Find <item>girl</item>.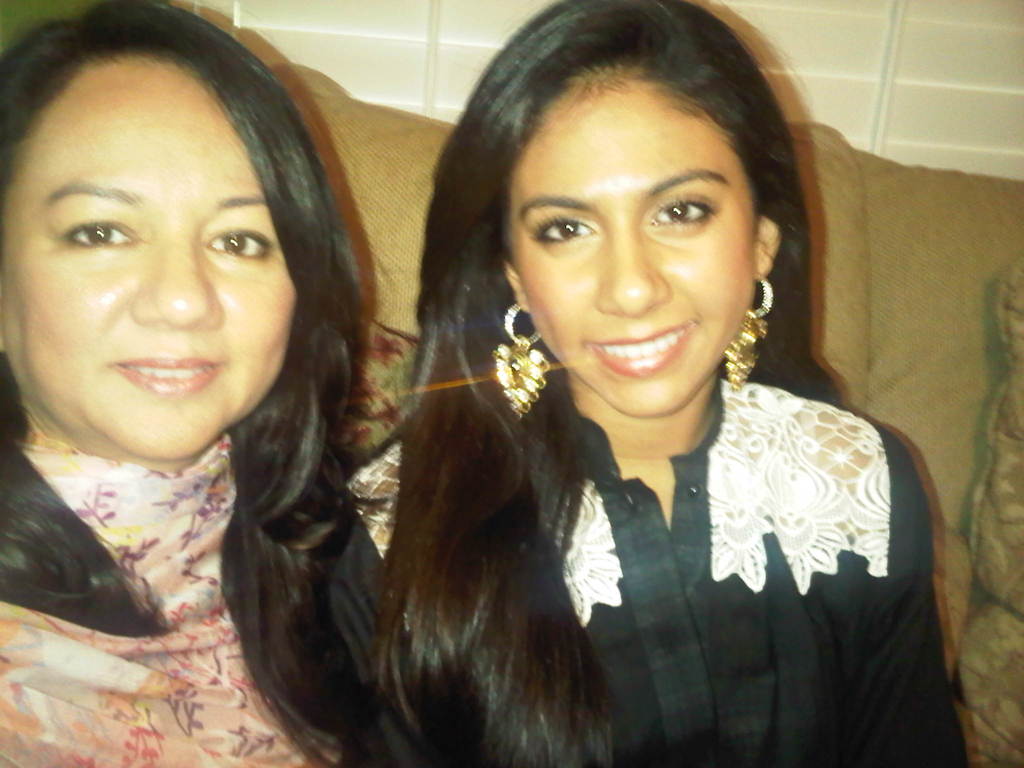
316, 0, 966, 767.
